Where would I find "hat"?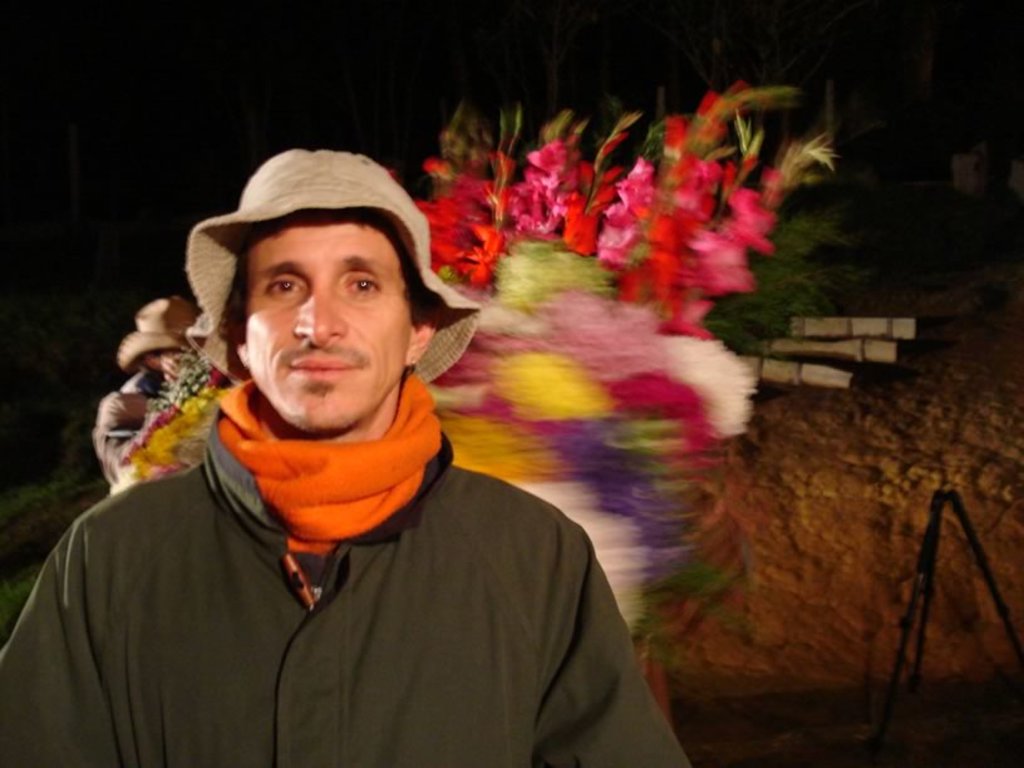
At left=187, top=147, right=482, bottom=383.
